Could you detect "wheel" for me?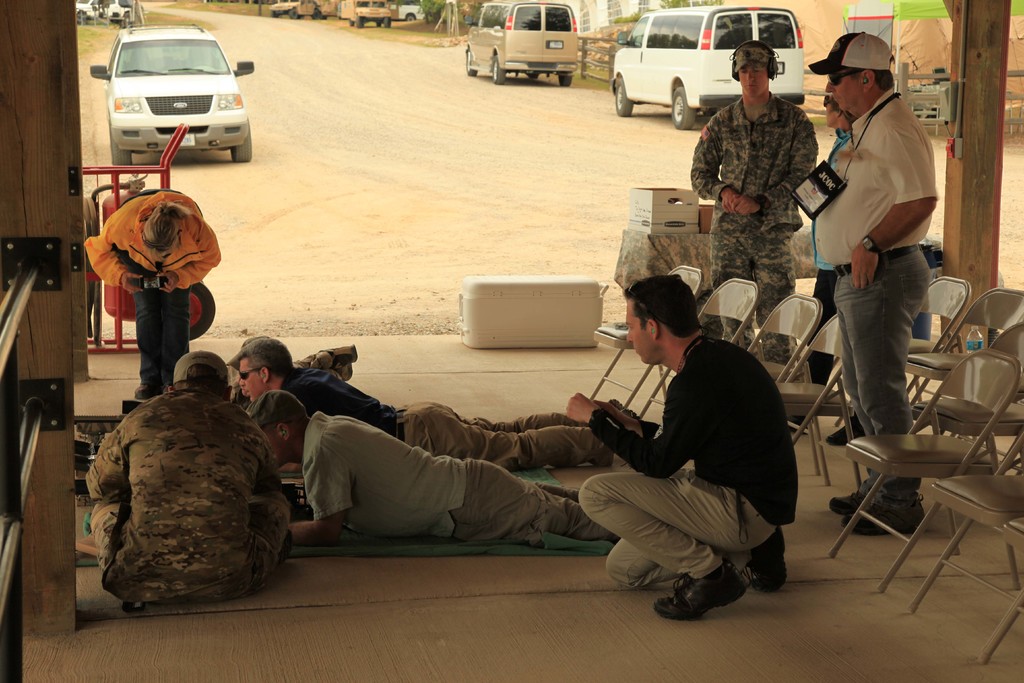
Detection result: select_region(376, 18, 382, 26).
